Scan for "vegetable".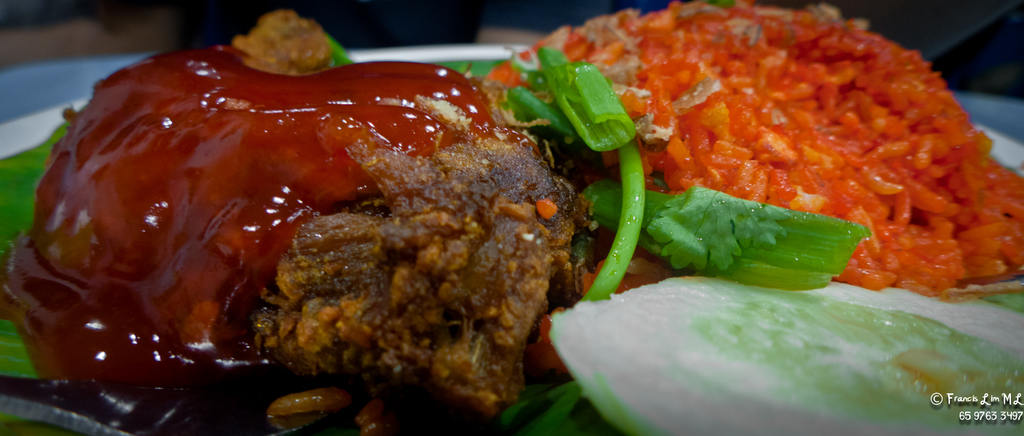
Scan result: rect(0, 123, 63, 427).
